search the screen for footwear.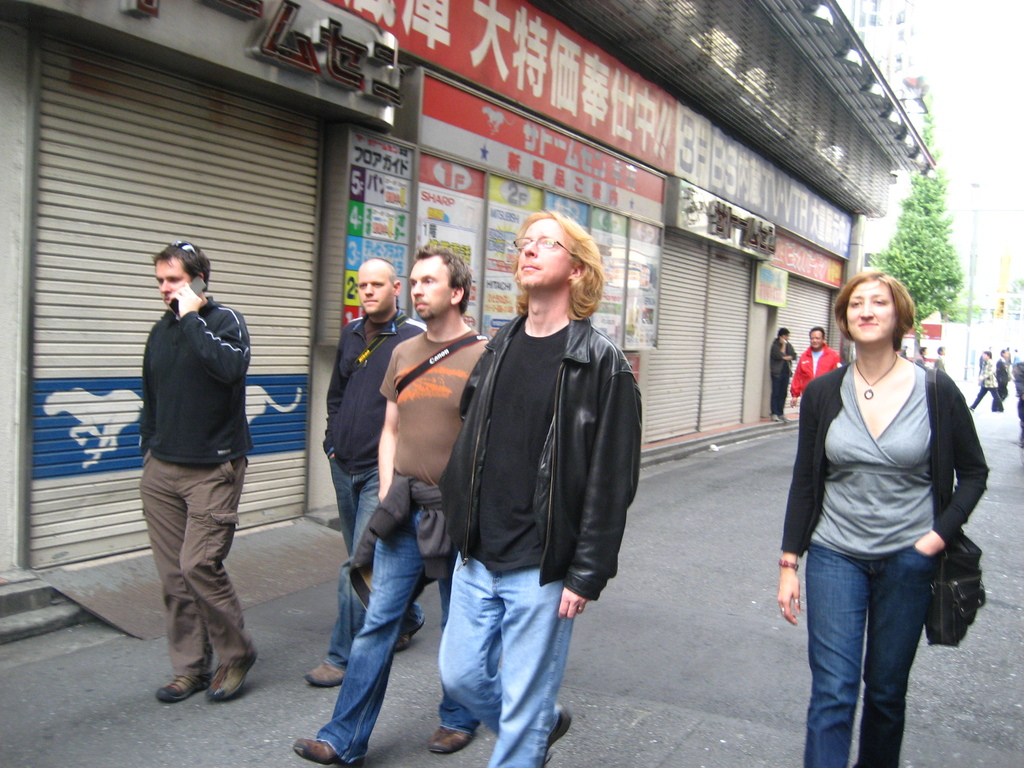
Found at <bbox>426, 724, 472, 751</bbox>.
